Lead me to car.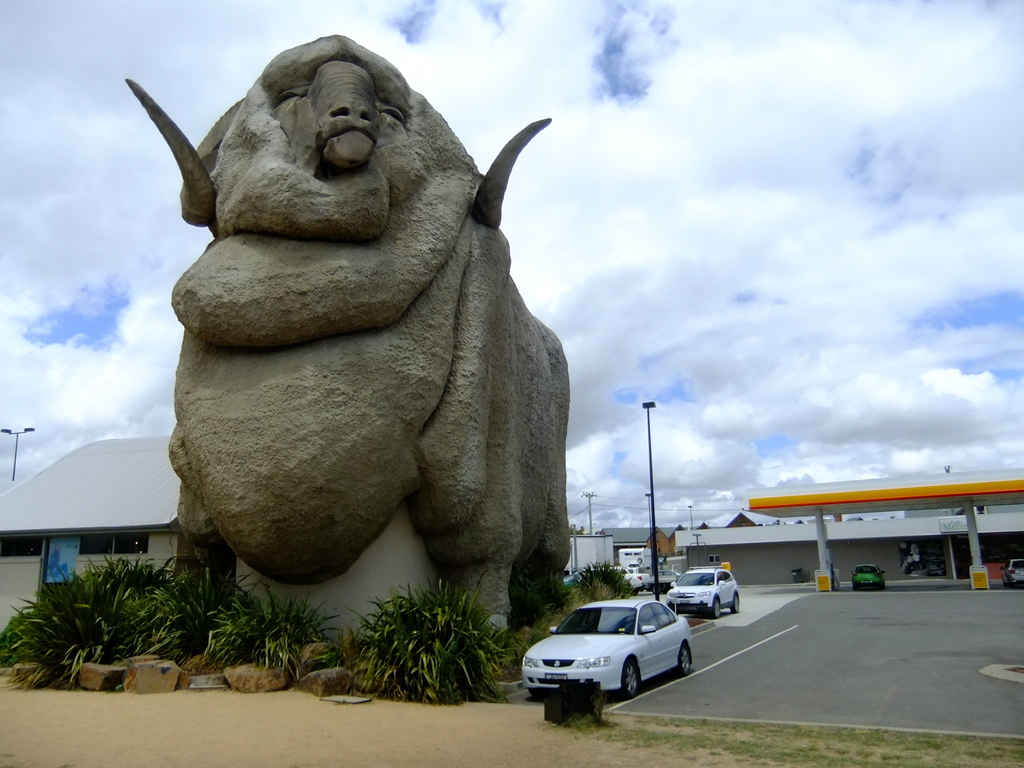
Lead to Rect(1009, 563, 1023, 590).
